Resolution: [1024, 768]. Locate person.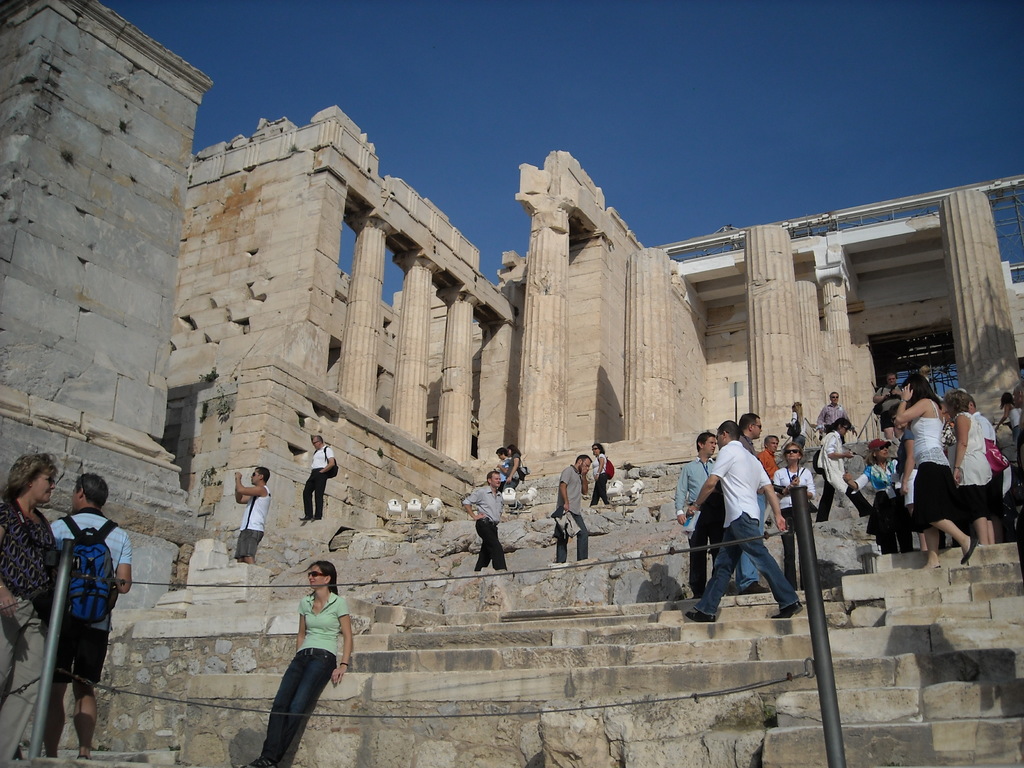
box=[684, 415, 808, 624].
